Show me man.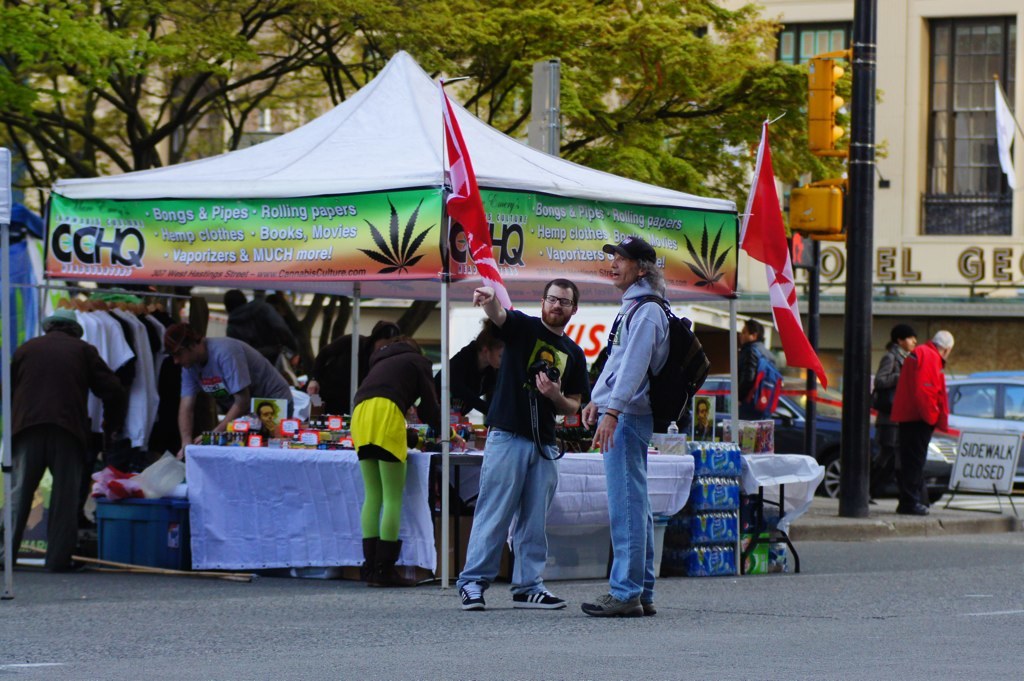
man is here: (167,325,291,458).
